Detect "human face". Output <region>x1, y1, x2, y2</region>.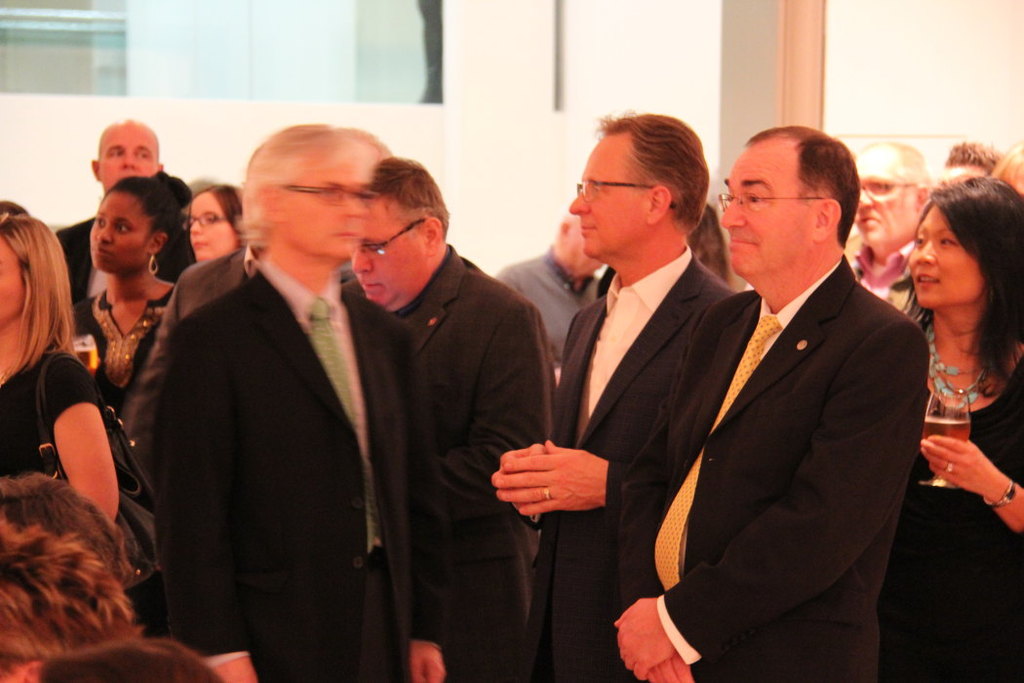
<region>0, 230, 25, 320</region>.
